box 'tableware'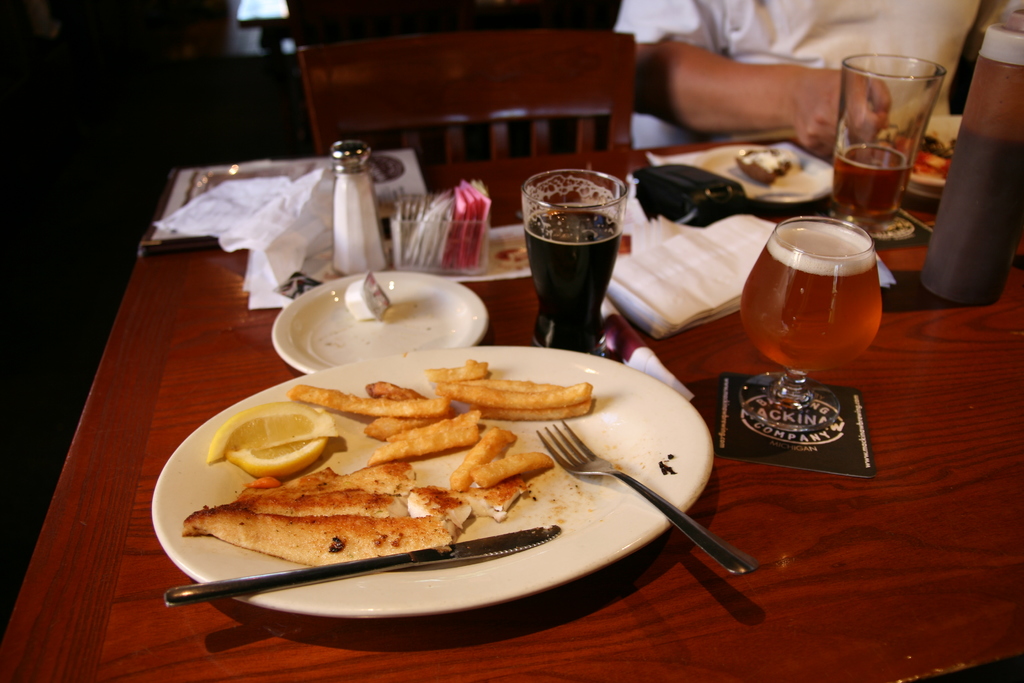
left=440, top=223, right=532, bottom=286
